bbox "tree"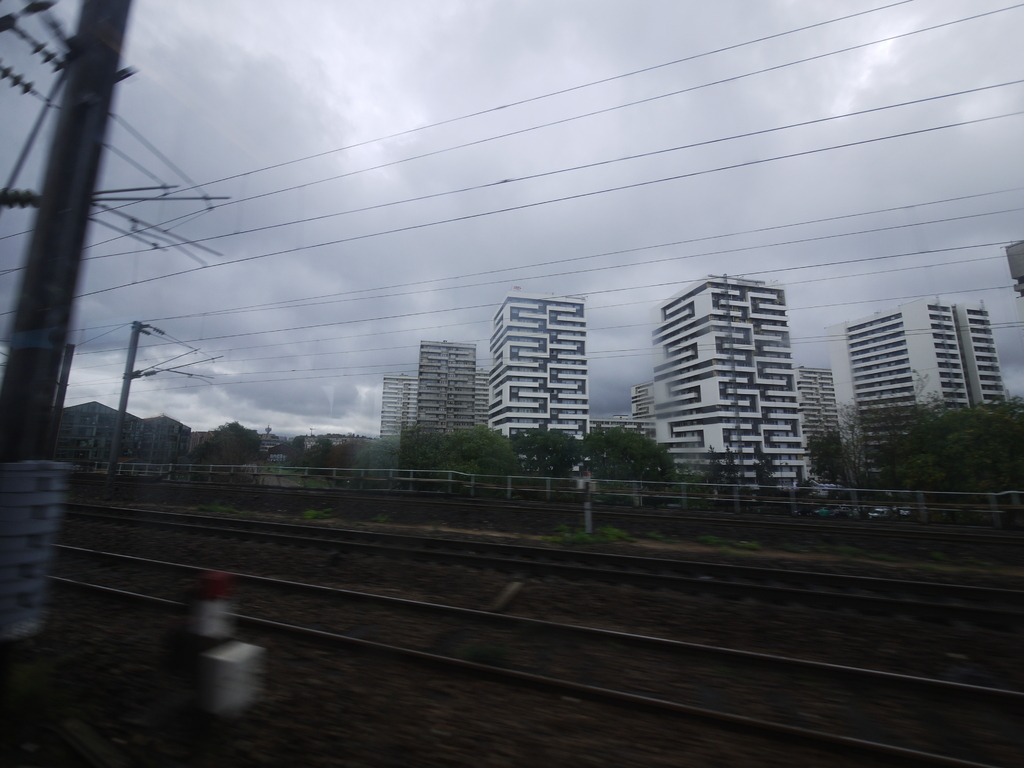
190:417:269:466
